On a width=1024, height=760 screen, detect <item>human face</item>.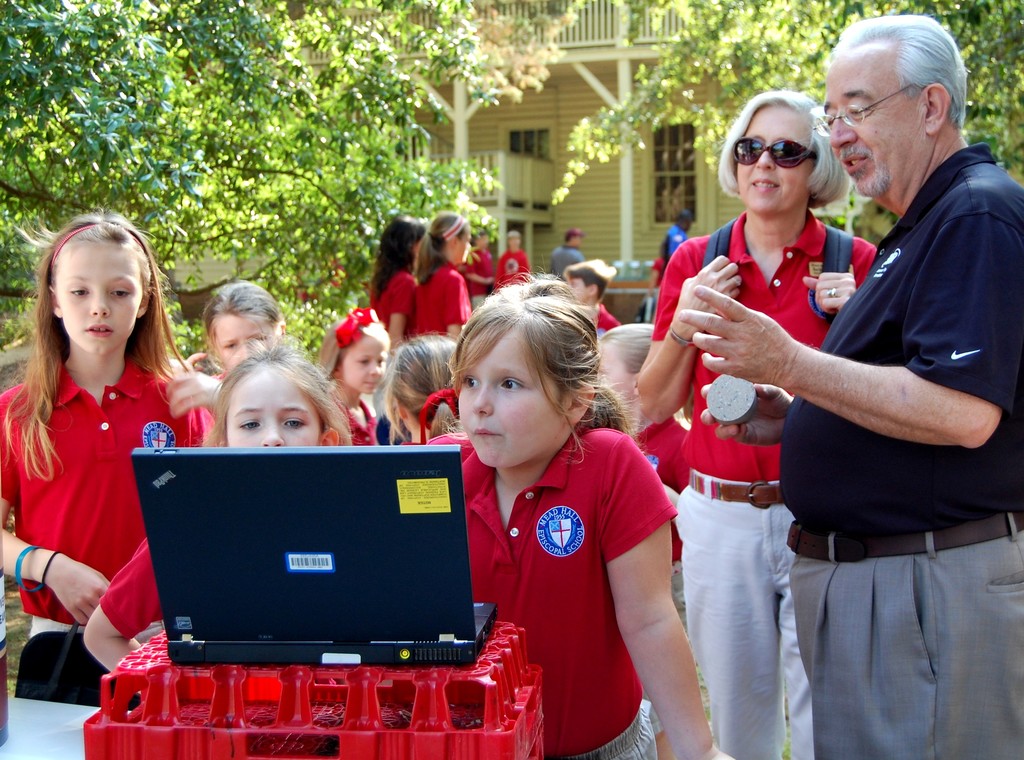
bbox=[824, 63, 927, 195].
